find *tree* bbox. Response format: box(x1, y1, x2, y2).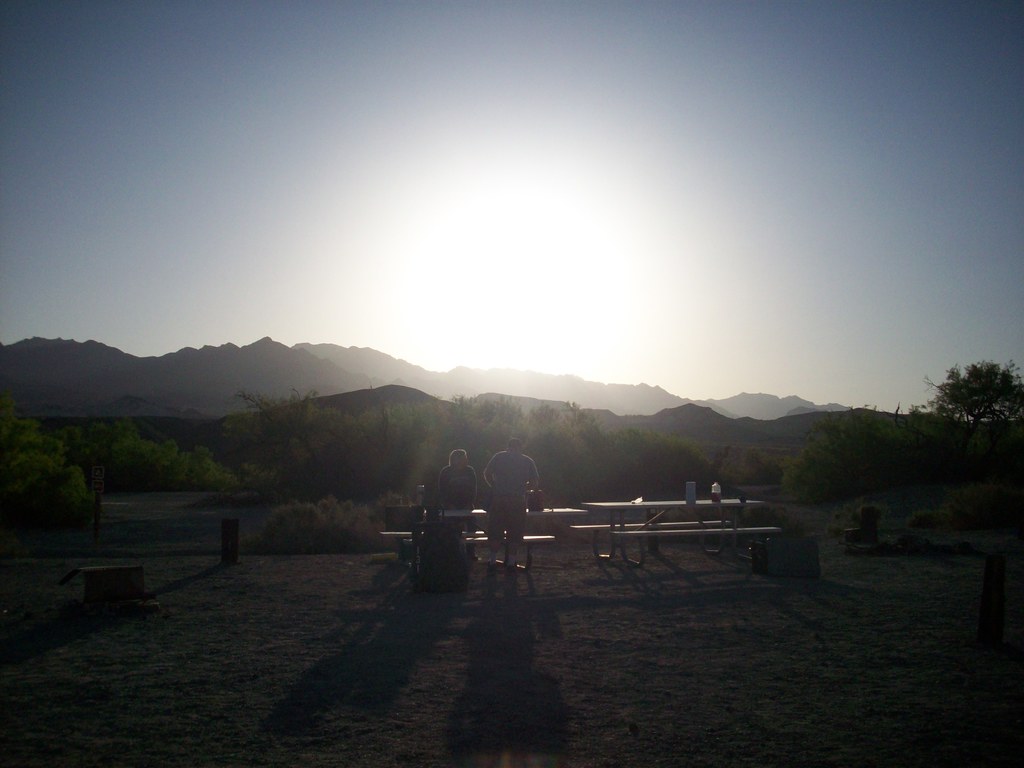
box(775, 422, 881, 507).
